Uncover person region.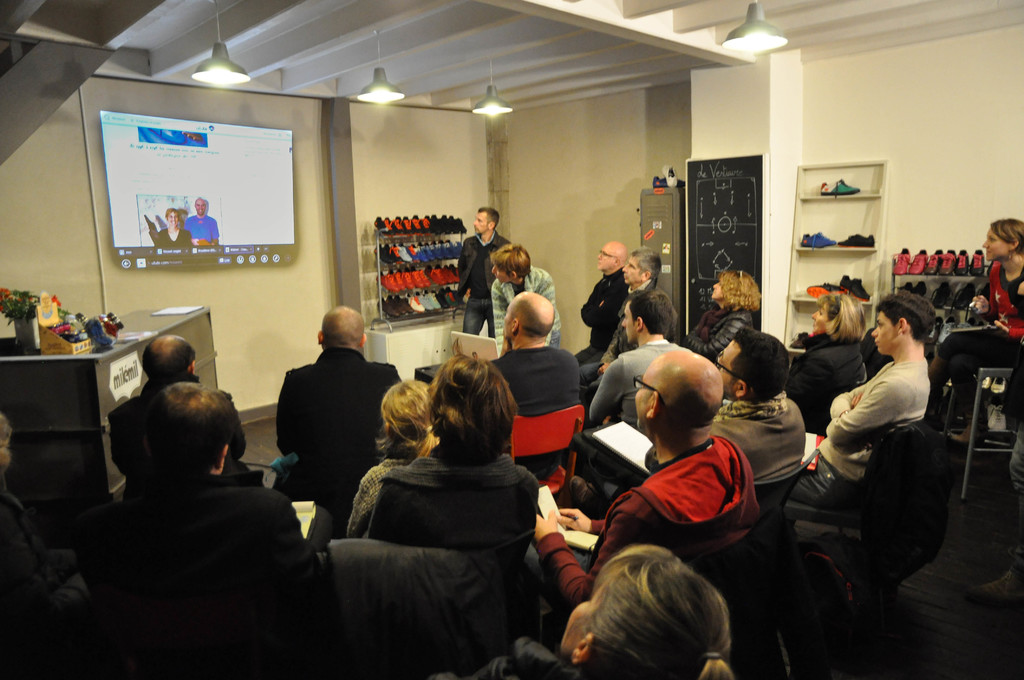
Uncovered: 783:295:864:441.
